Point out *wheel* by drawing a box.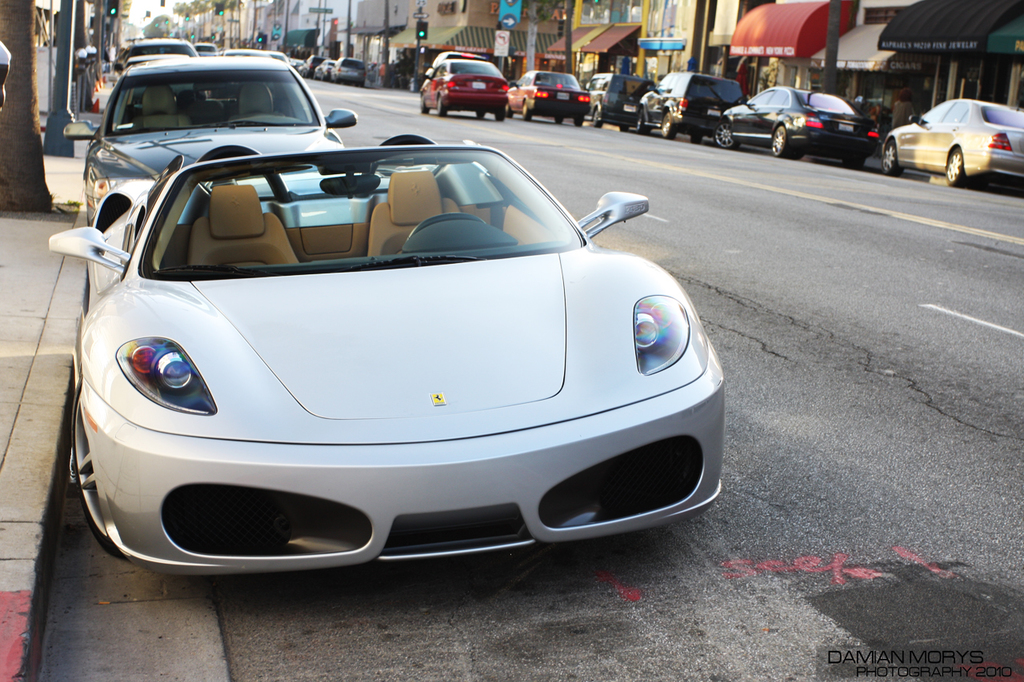
[769, 123, 794, 157].
